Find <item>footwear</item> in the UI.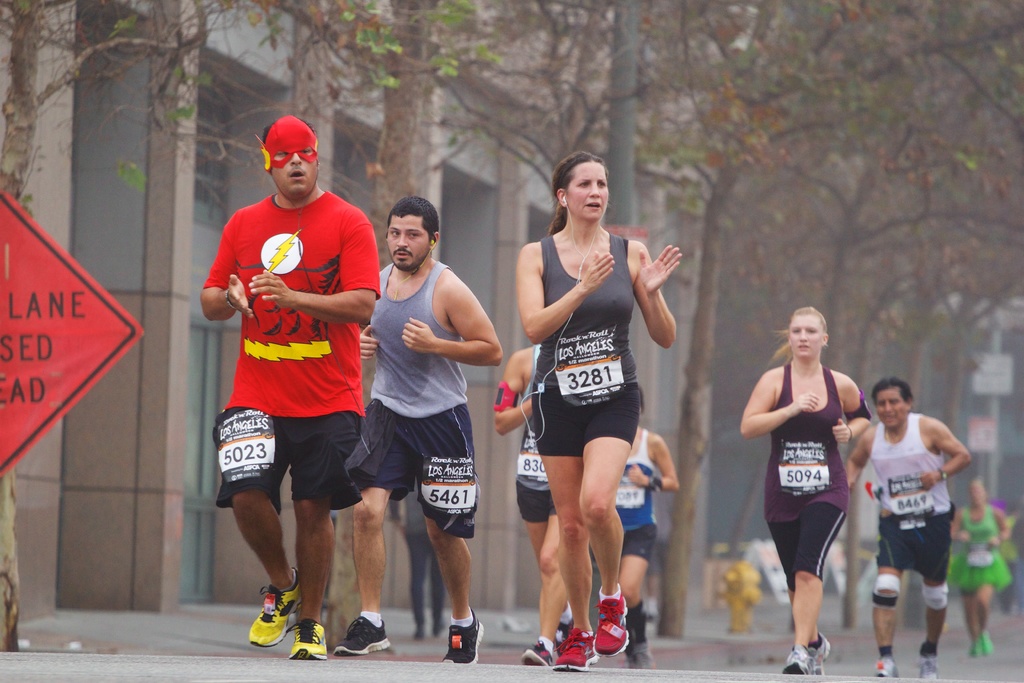
UI element at BBox(554, 624, 598, 674).
